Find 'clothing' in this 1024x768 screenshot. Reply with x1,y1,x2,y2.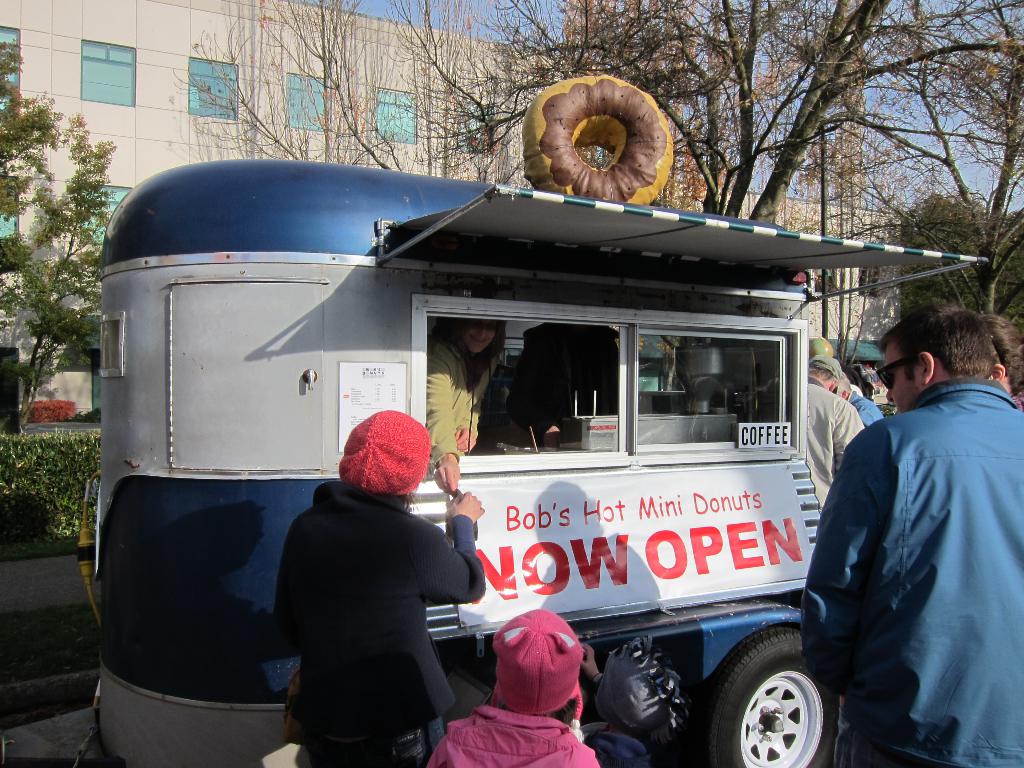
804,376,863,509.
